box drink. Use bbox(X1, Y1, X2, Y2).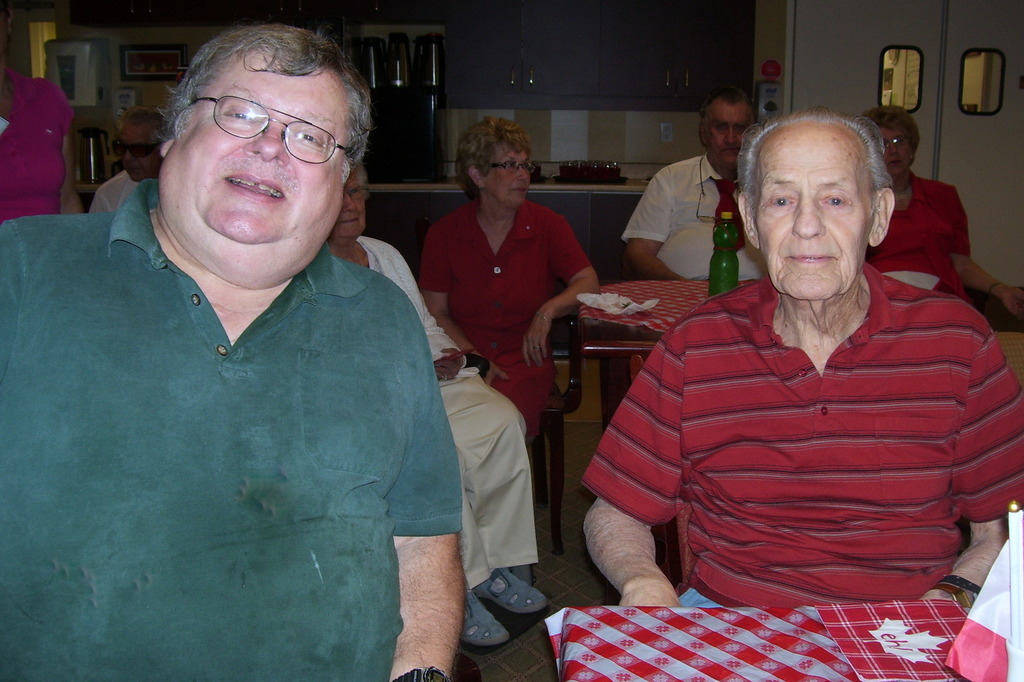
bbox(708, 211, 740, 297).
